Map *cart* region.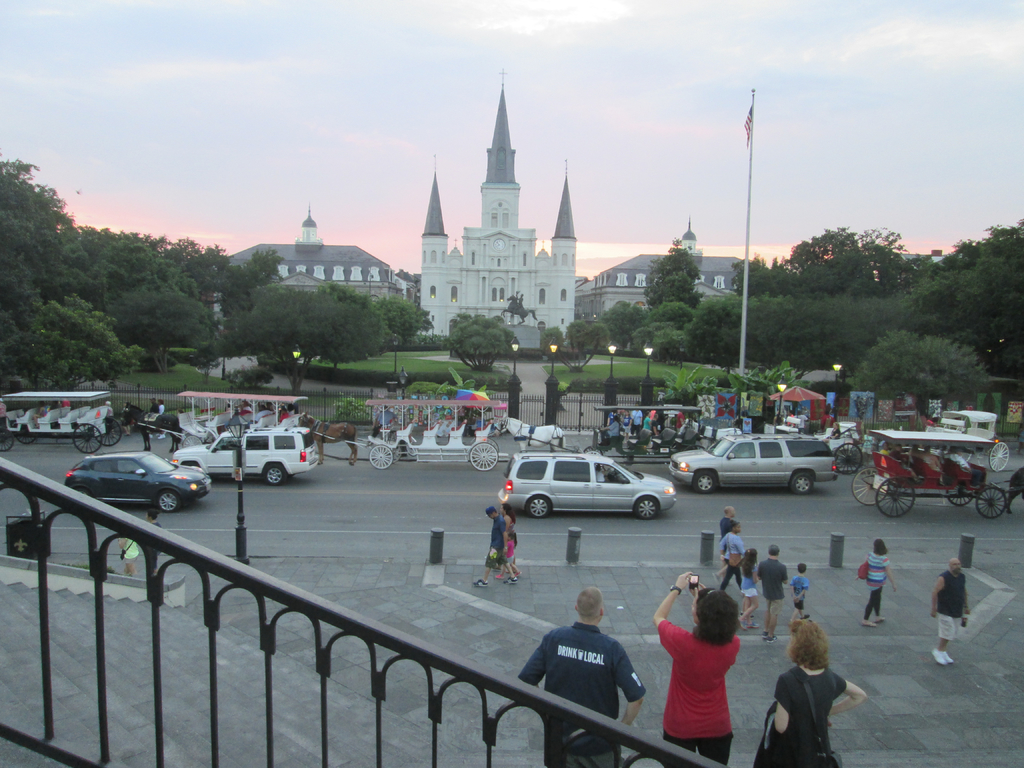
Mapped to region(938, 410, 1011, 468).
